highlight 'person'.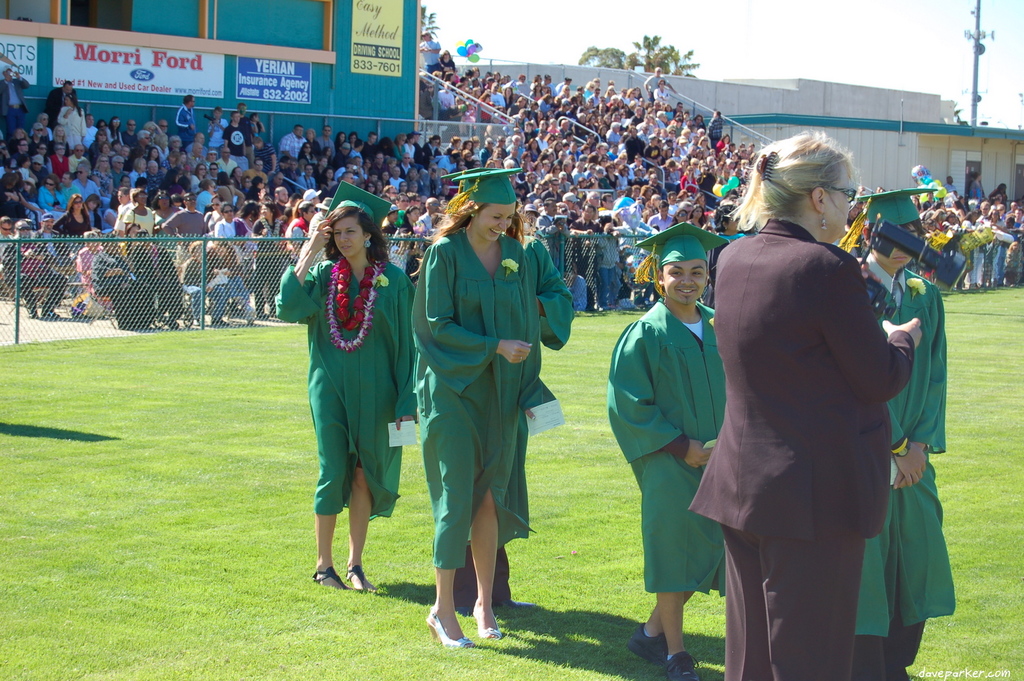
Highlighted region: [371, 134, 399, 165].
